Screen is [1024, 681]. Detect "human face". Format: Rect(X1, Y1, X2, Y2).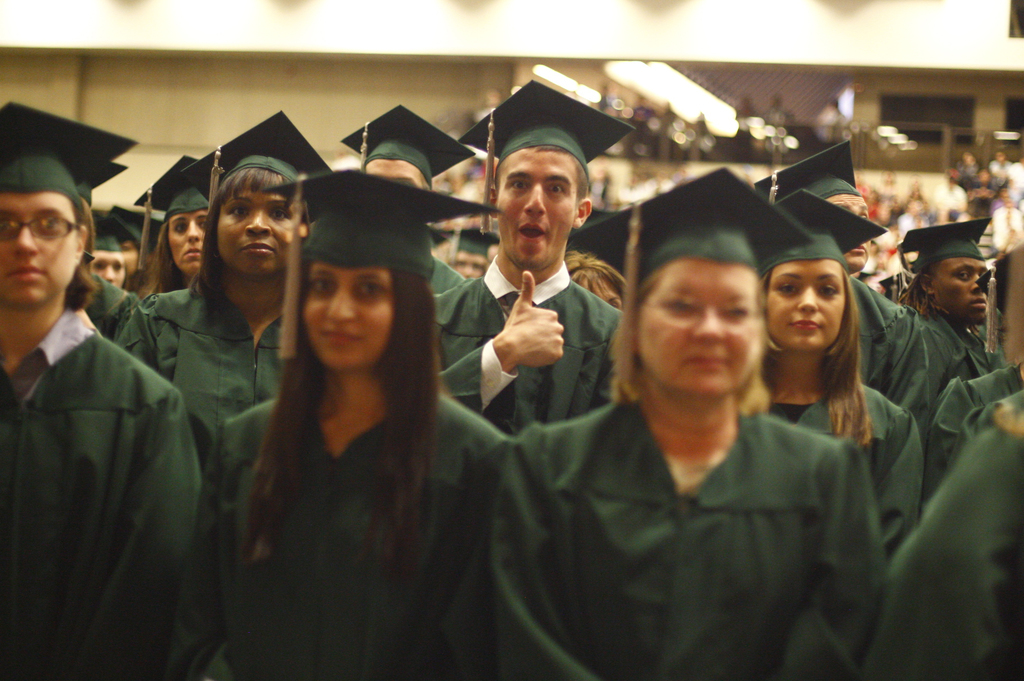
Rect(0, 190, 73, 303).
